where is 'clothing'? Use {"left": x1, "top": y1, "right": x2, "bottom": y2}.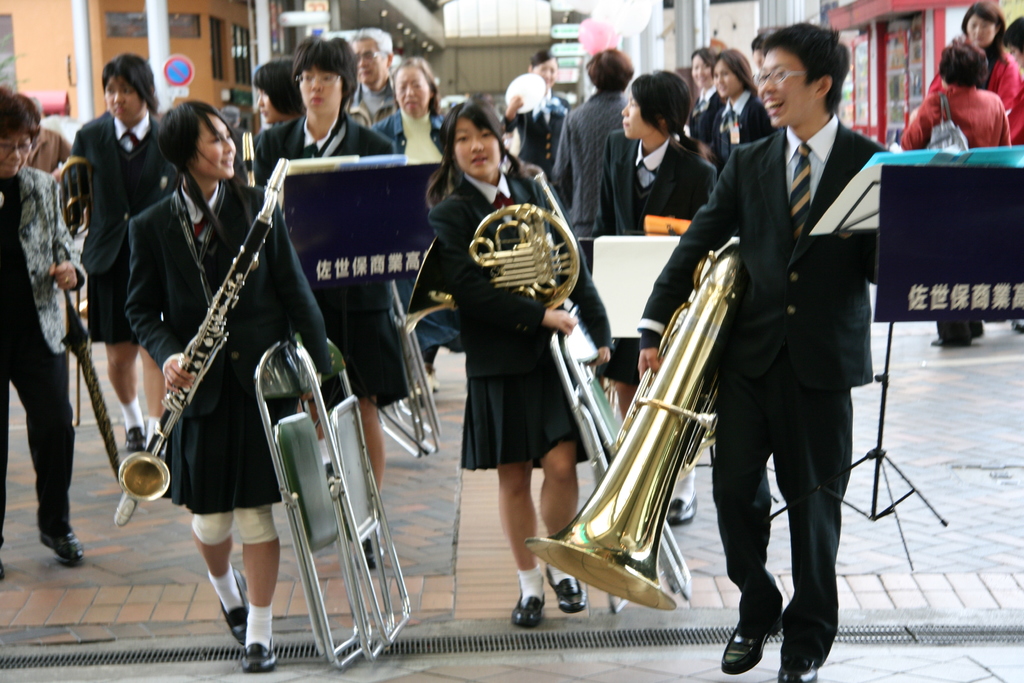
{"left": 71, "top": 113, "right": 181, "bottom": 342}.
